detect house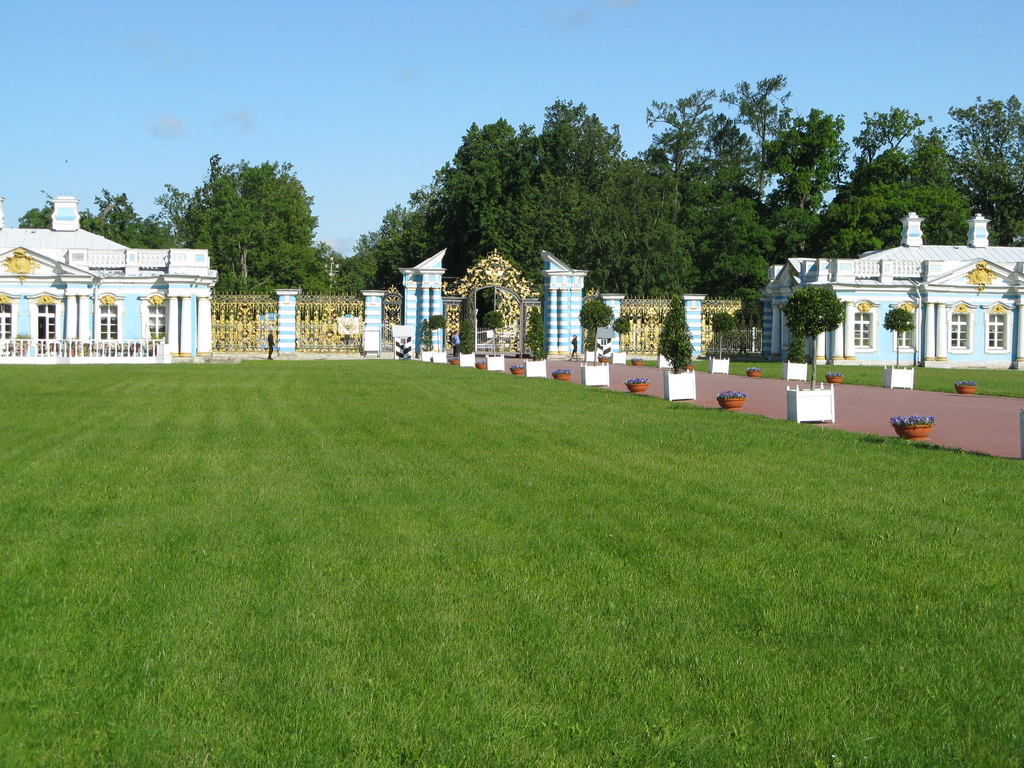
pyautogui.locateOnScreen(0, 180, 214, 380)
